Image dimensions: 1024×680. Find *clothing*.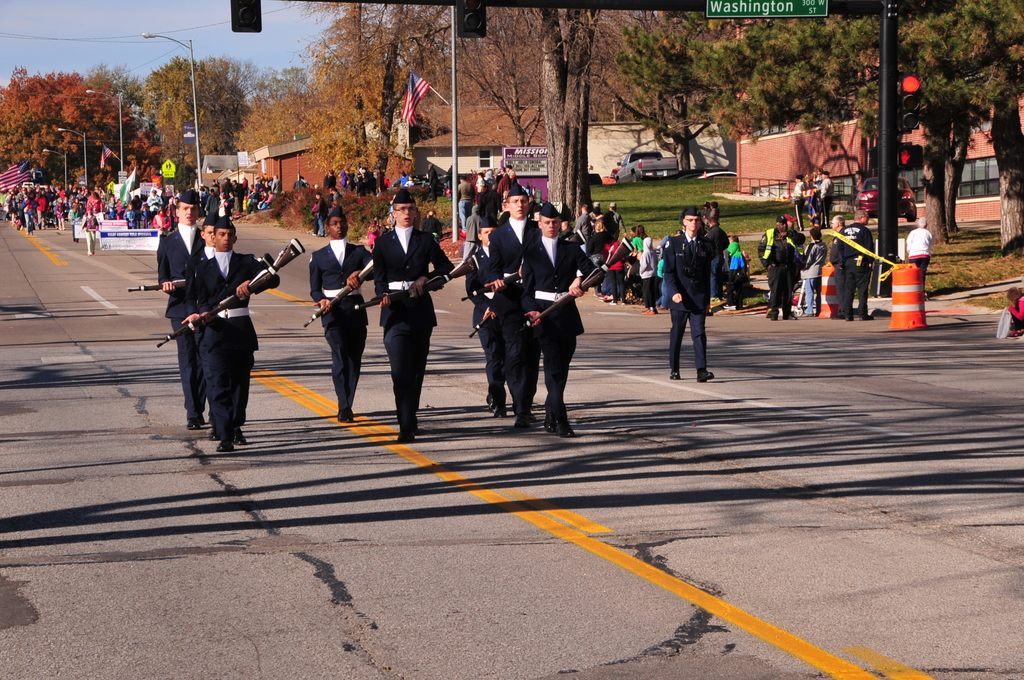
x1=424, y1=170, x2=436, y2=198.
